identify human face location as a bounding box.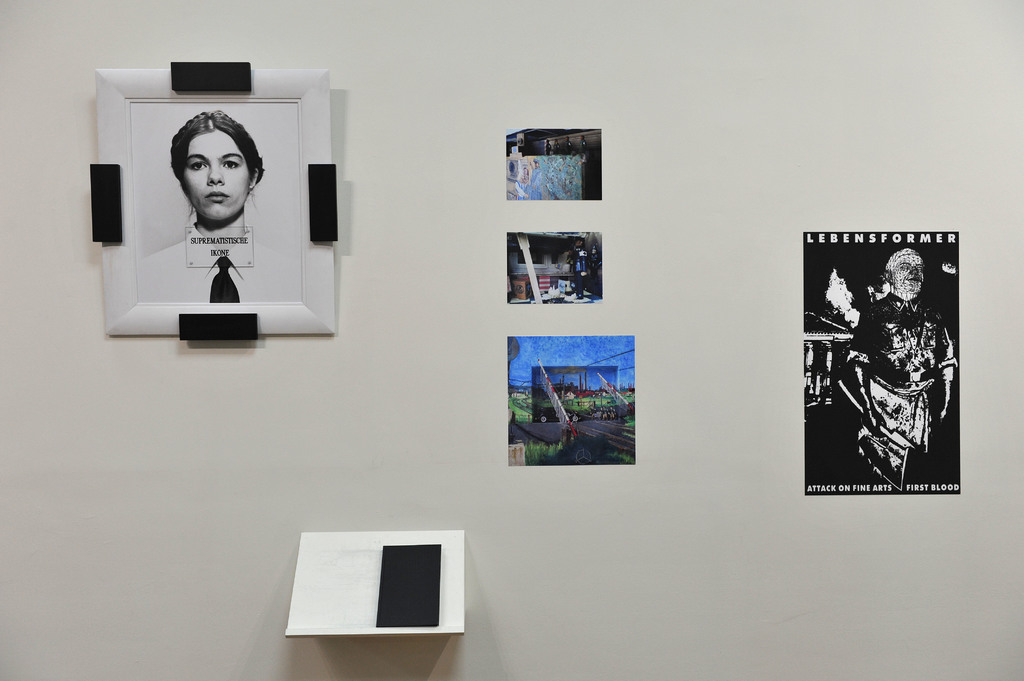
rect(186, 132, 250, 222).
